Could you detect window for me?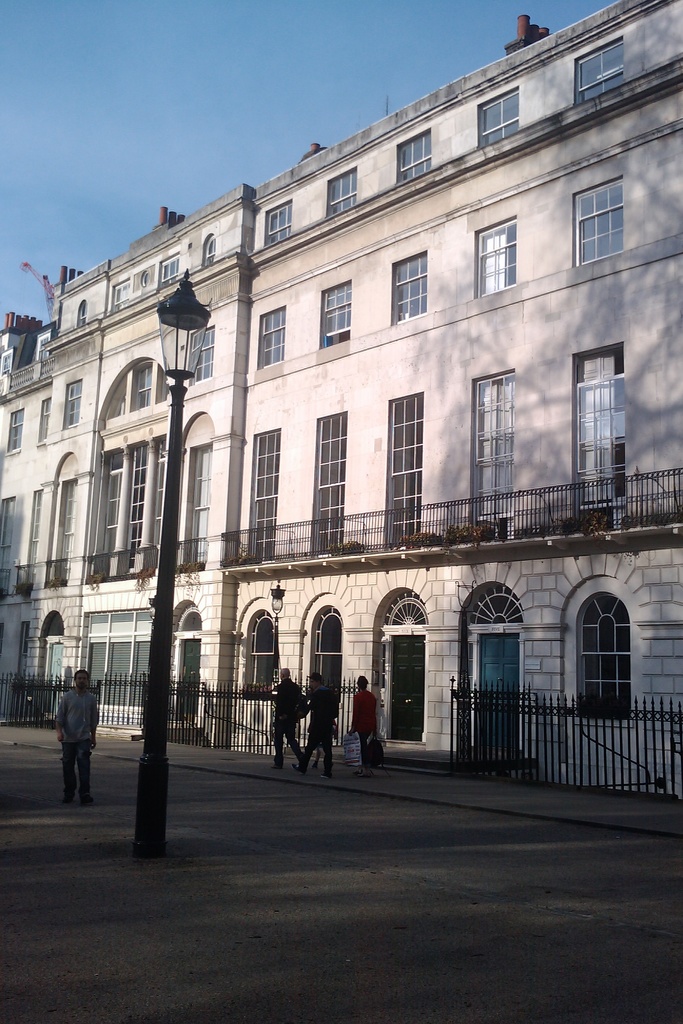
Detection result: (left=394, top=253, right=429, bottom=321).
